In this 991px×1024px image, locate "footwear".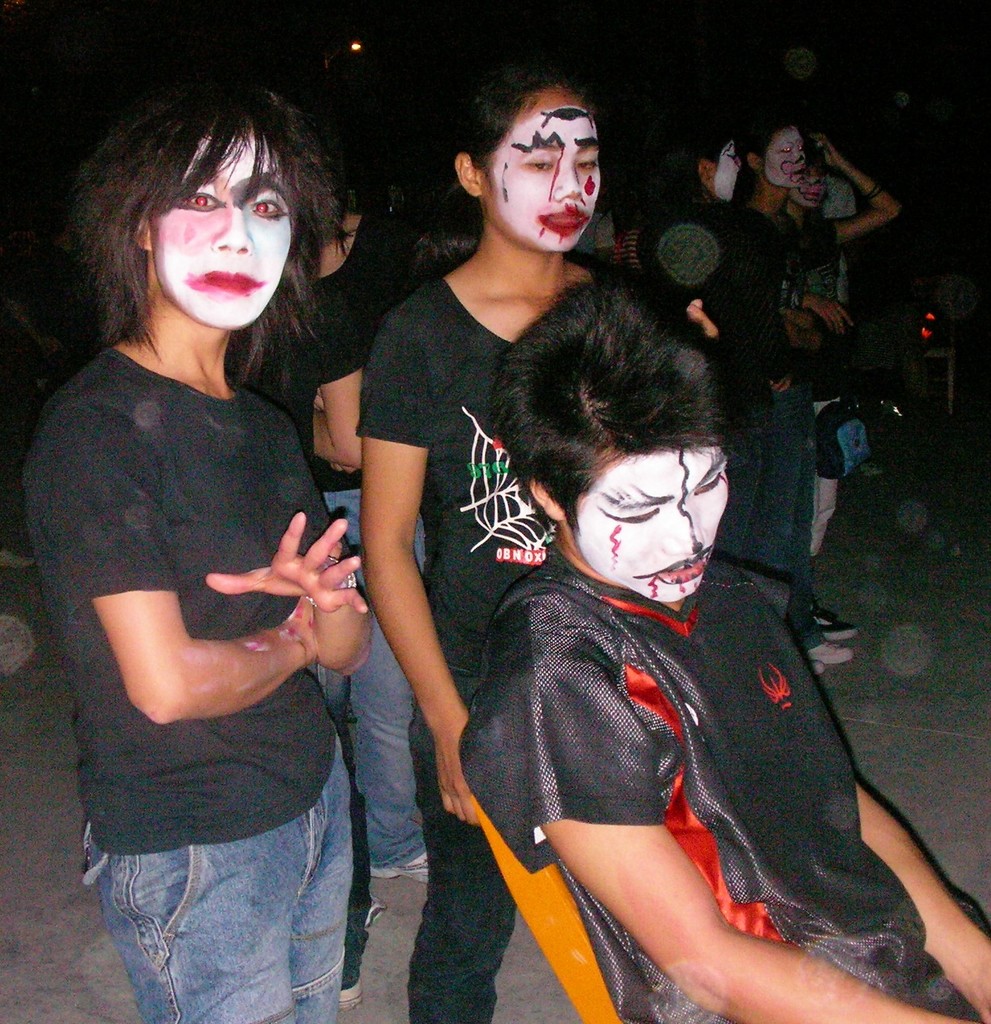
Bounding box: left=806, top=640, right=857, bottom=661.
